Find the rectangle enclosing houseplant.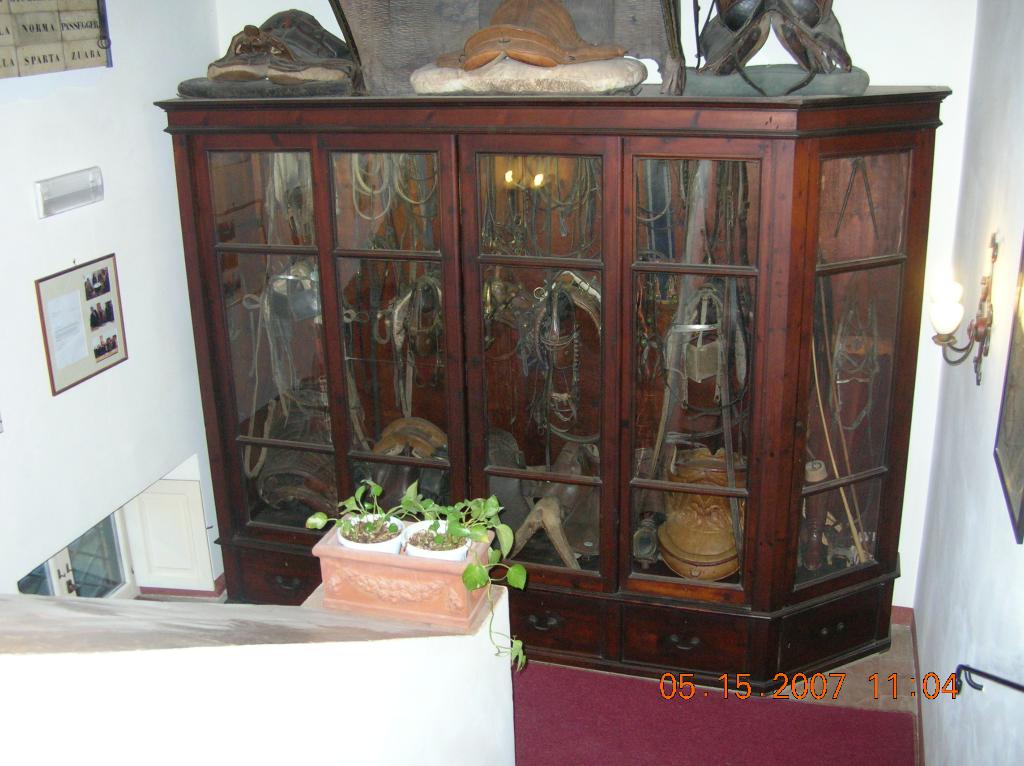
BBox(392, 495, 529, 673).
